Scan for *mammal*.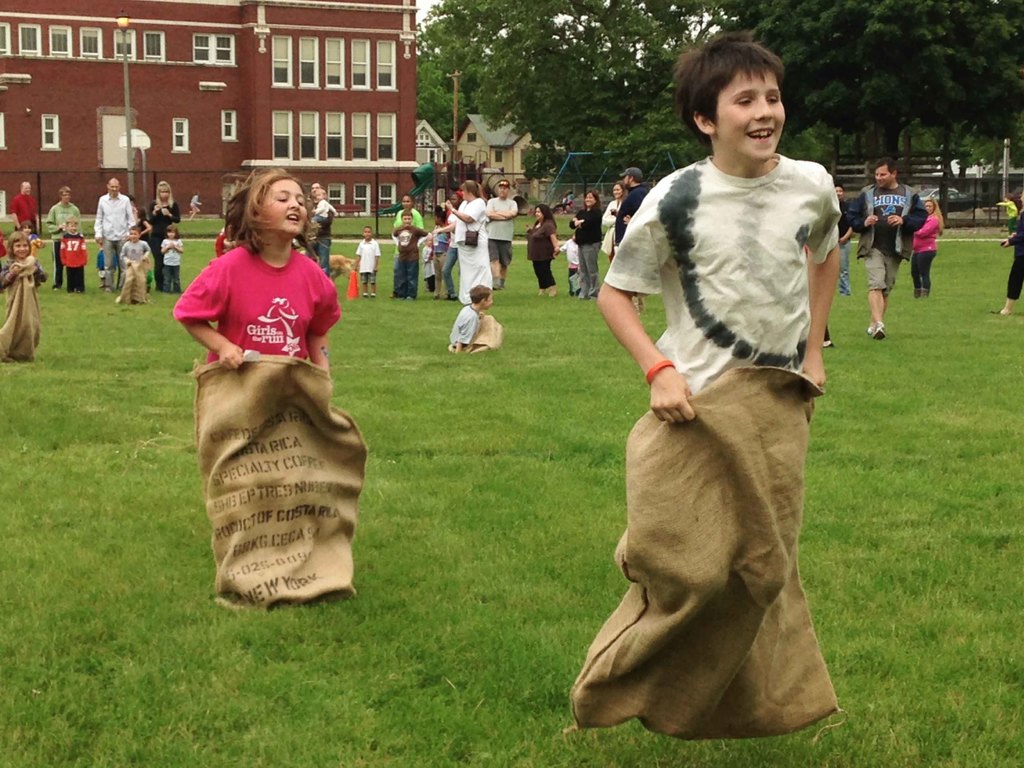
Scan result: Rect(135, 207, 148, 247).
